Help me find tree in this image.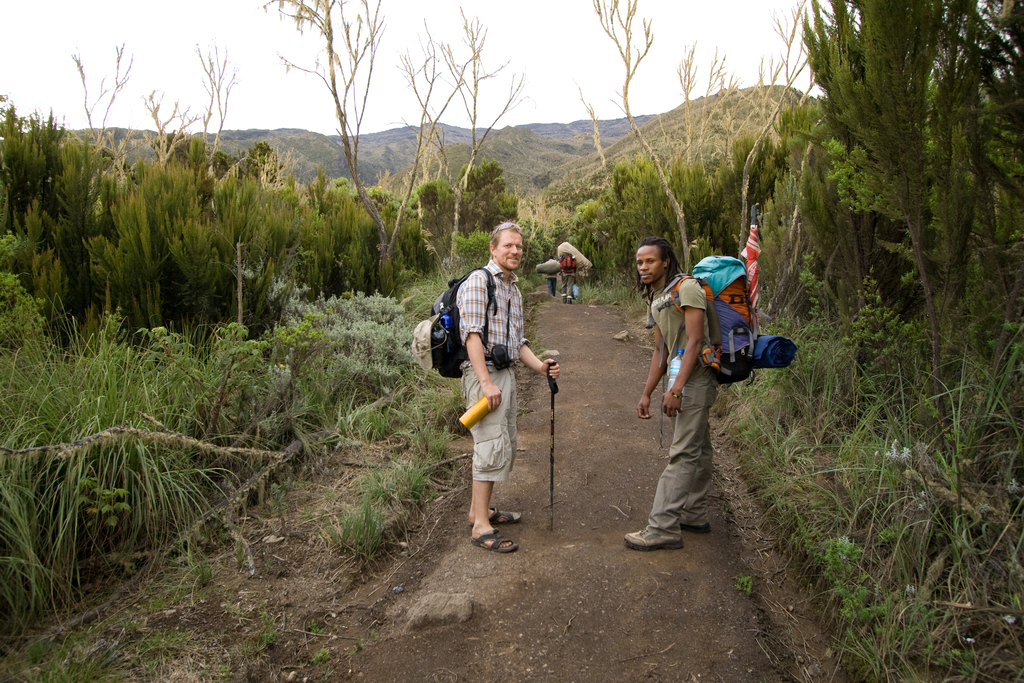
Found it: (575, 81, 613, 174).
